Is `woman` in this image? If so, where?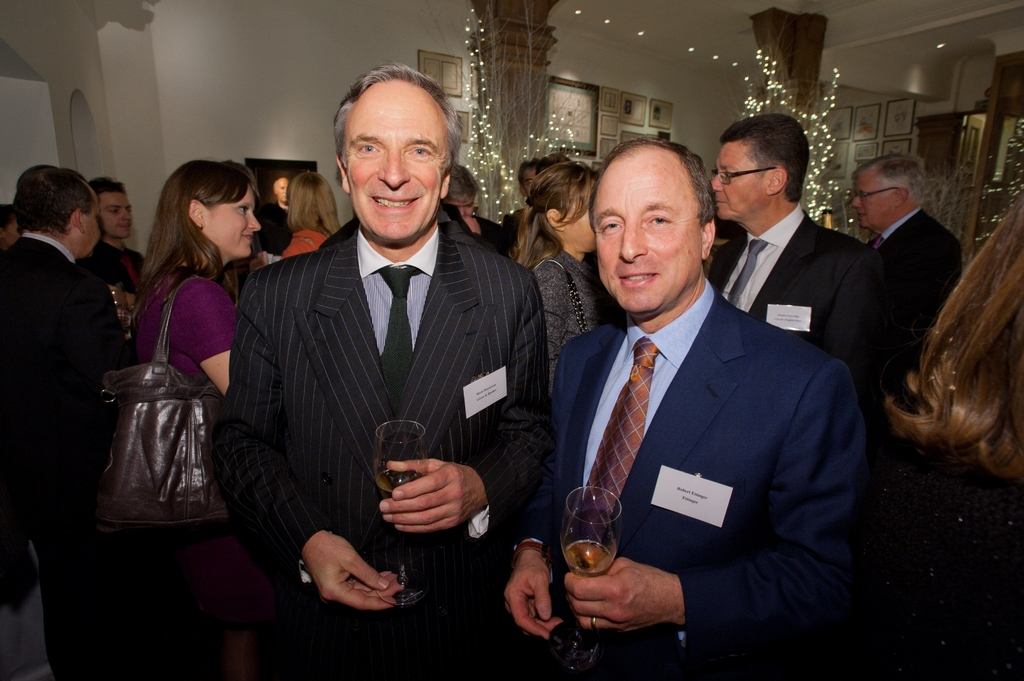
Yes, at {"left": 504, "top": 159, "right": 619, "bottom": 399}.
